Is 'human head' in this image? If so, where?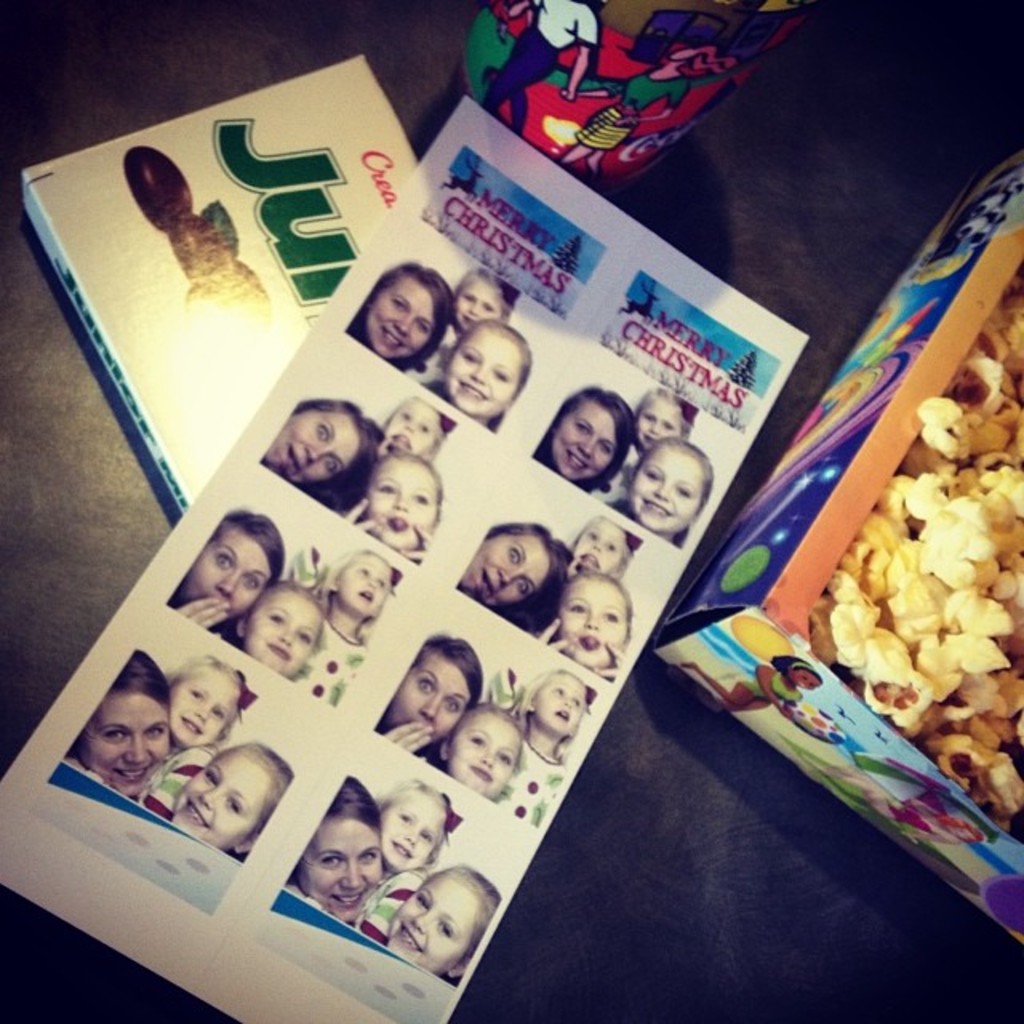
Yes, at (left=349, top=246, right=464, bottom=355).
